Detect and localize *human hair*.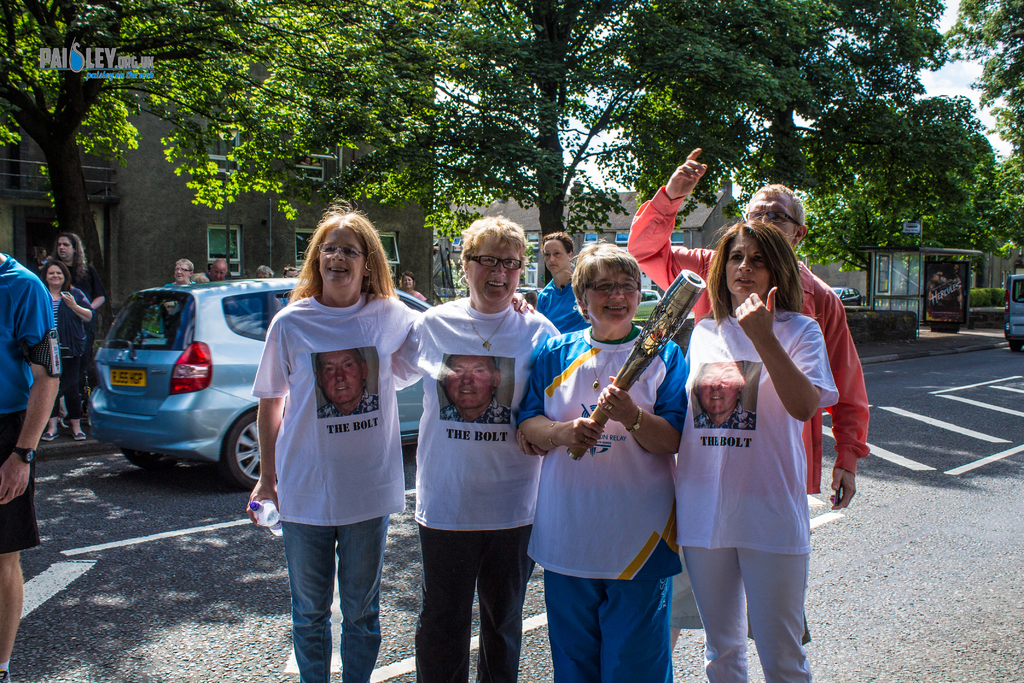
Localized at 175/260/191/269.
